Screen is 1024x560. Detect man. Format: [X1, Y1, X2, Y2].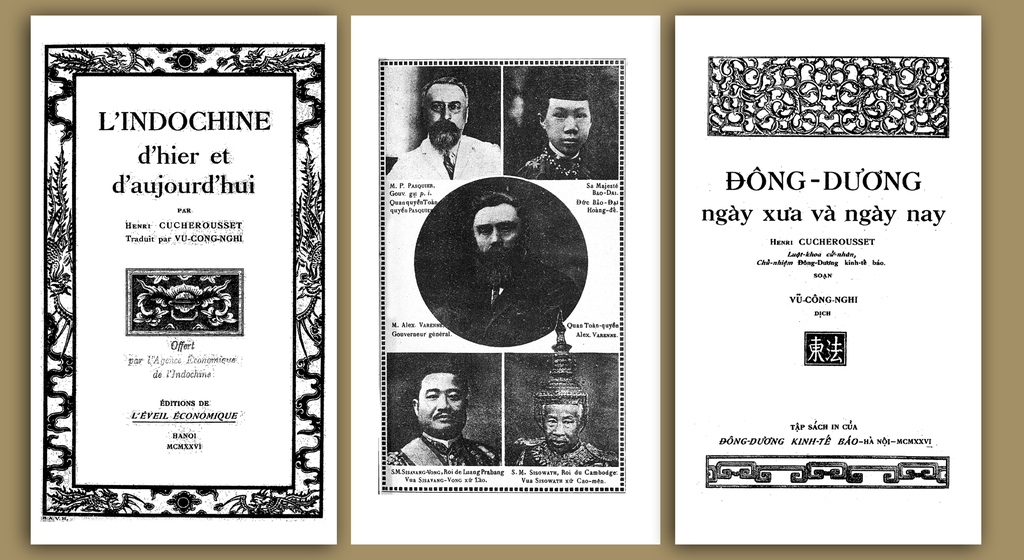
[504, 345, 615, 465].
